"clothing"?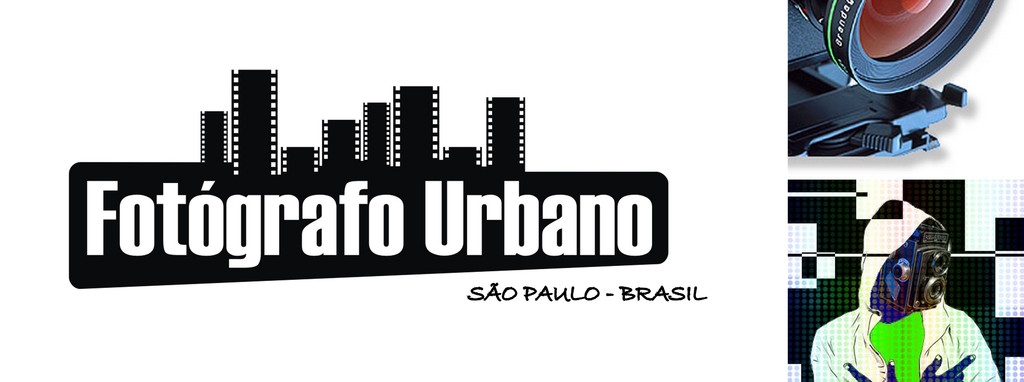
[x1=823, y1=231, x2=986, y2=379]
